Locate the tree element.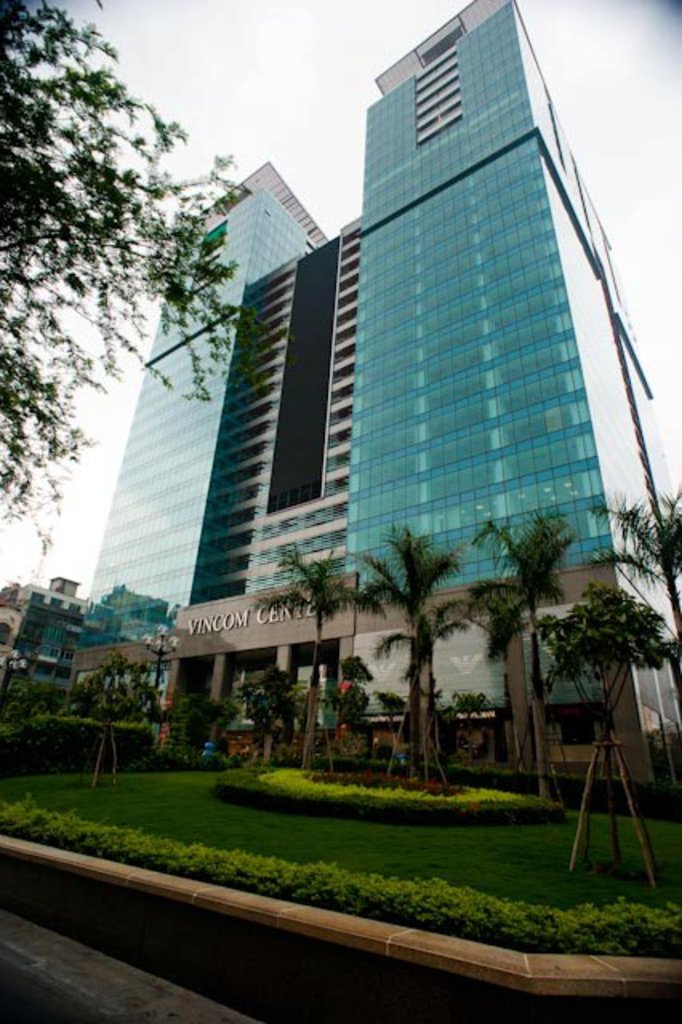
Element bbox: (x1=232, y1=667, x2=301, y2=768).
